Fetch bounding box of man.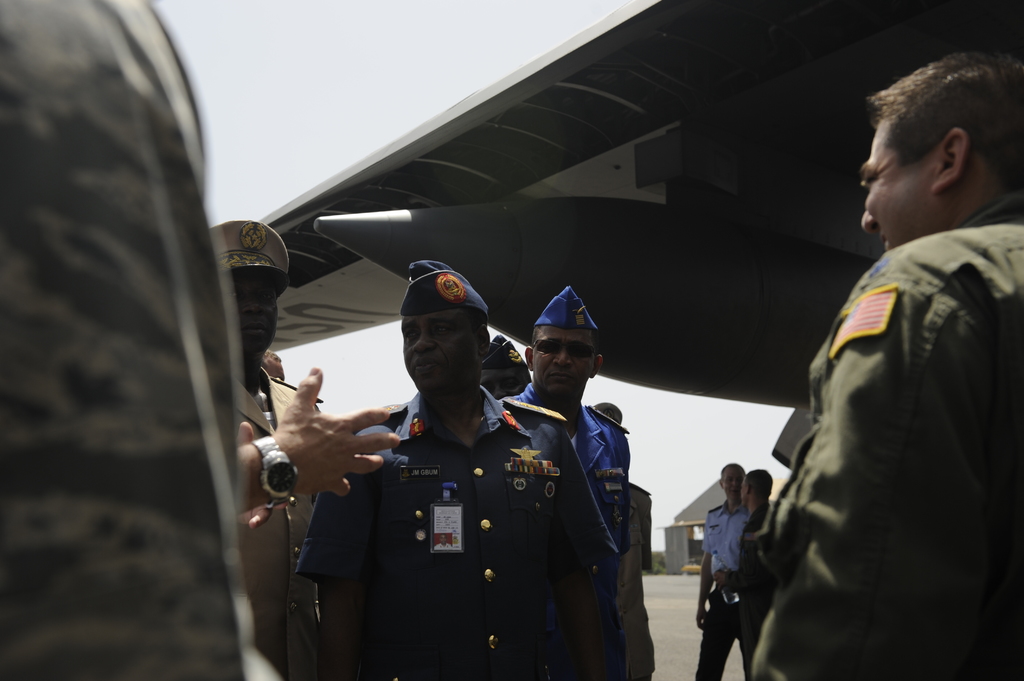
Bbox: <bbox>211, 218, 329, 680</bbox>.
